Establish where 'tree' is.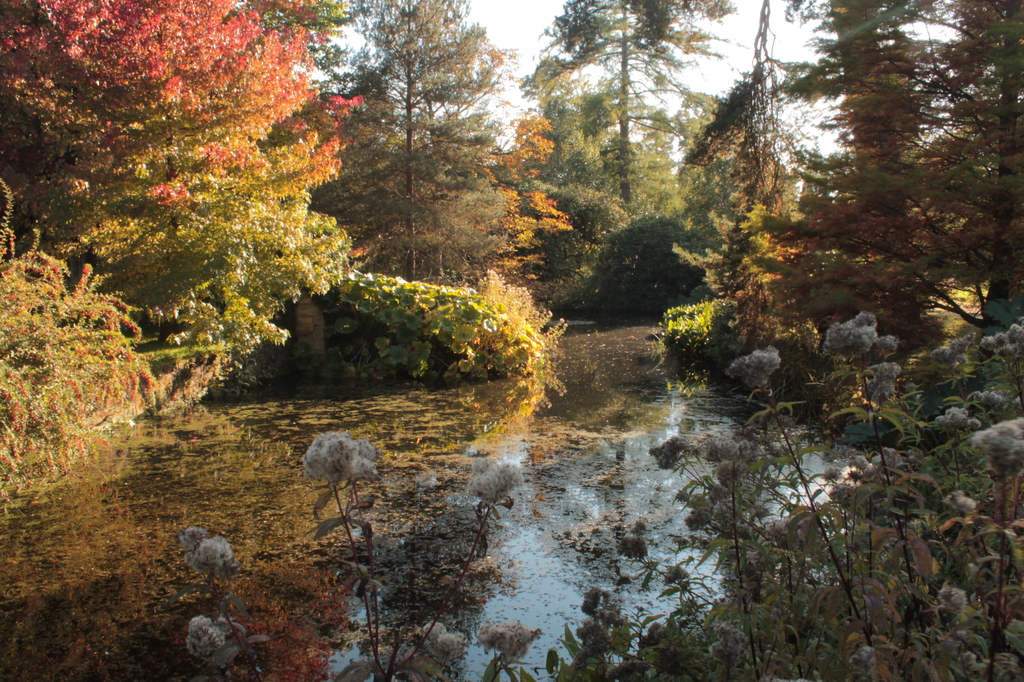
Established at BBox(0, 0, 370, 278).
